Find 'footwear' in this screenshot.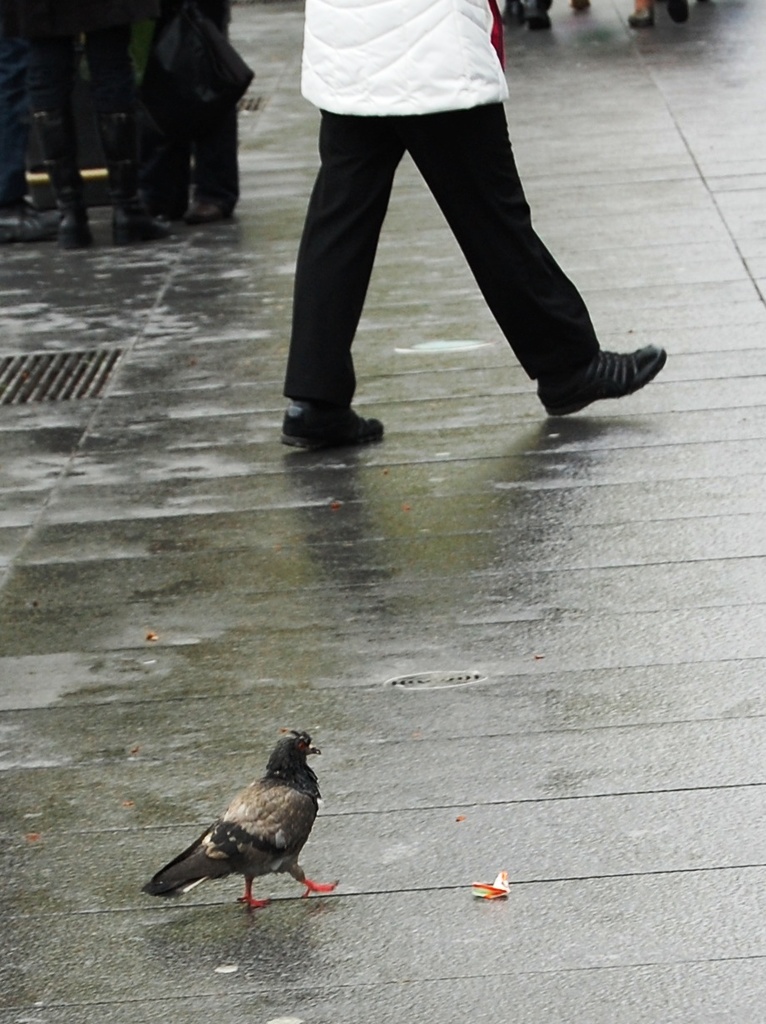
The bounding box for 'footwear' is 182/201/232/225.
